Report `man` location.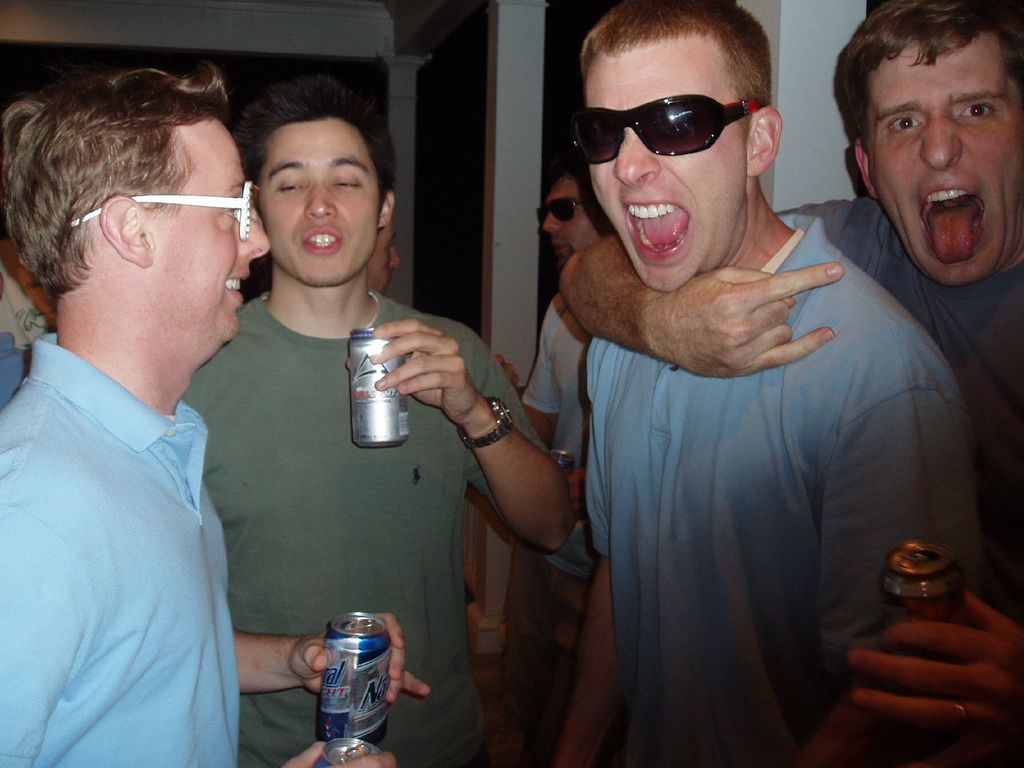
Report: crop(488, 166, 620, 767).
